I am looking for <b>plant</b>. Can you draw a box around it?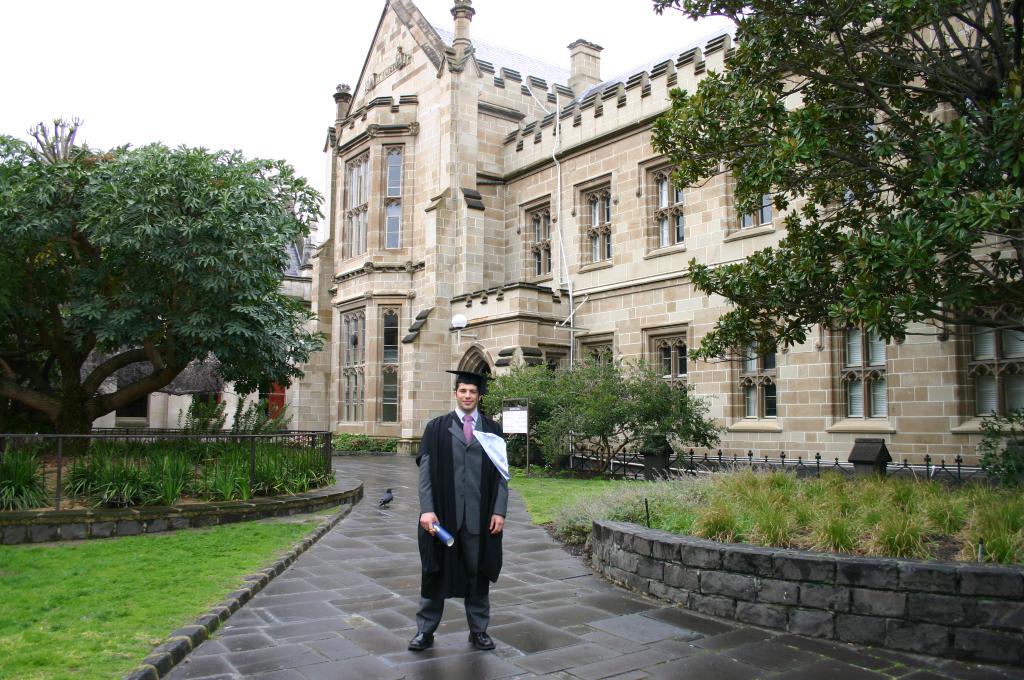
Sure, the bounding box is Rect(284, 437, 333, 490).
